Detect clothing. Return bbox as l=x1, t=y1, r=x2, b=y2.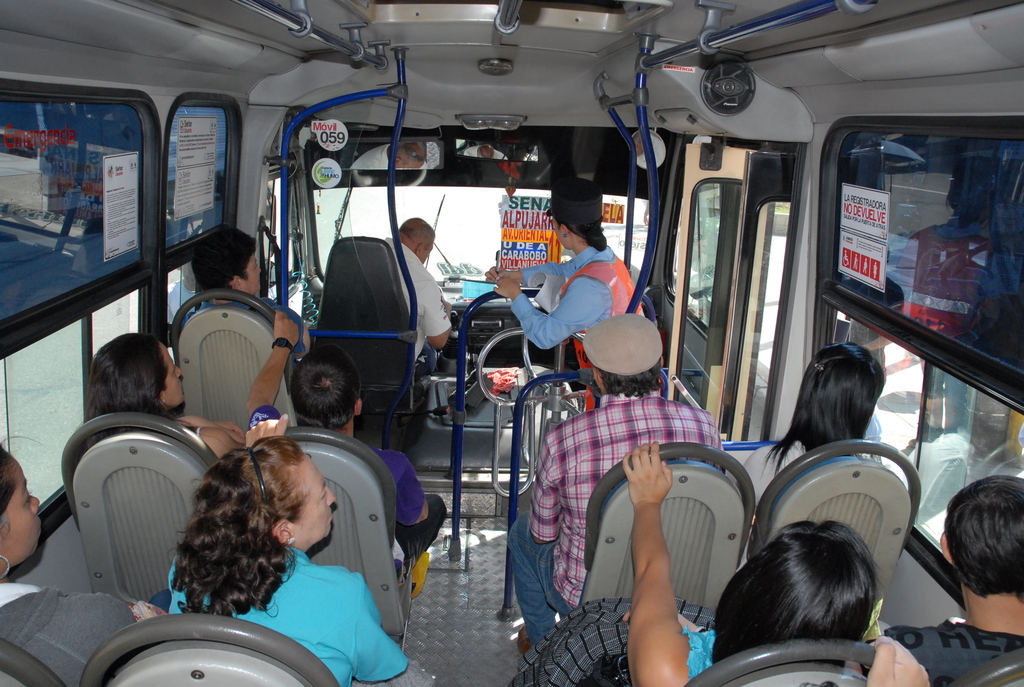
l=170, t=546, r=407, b=686.
